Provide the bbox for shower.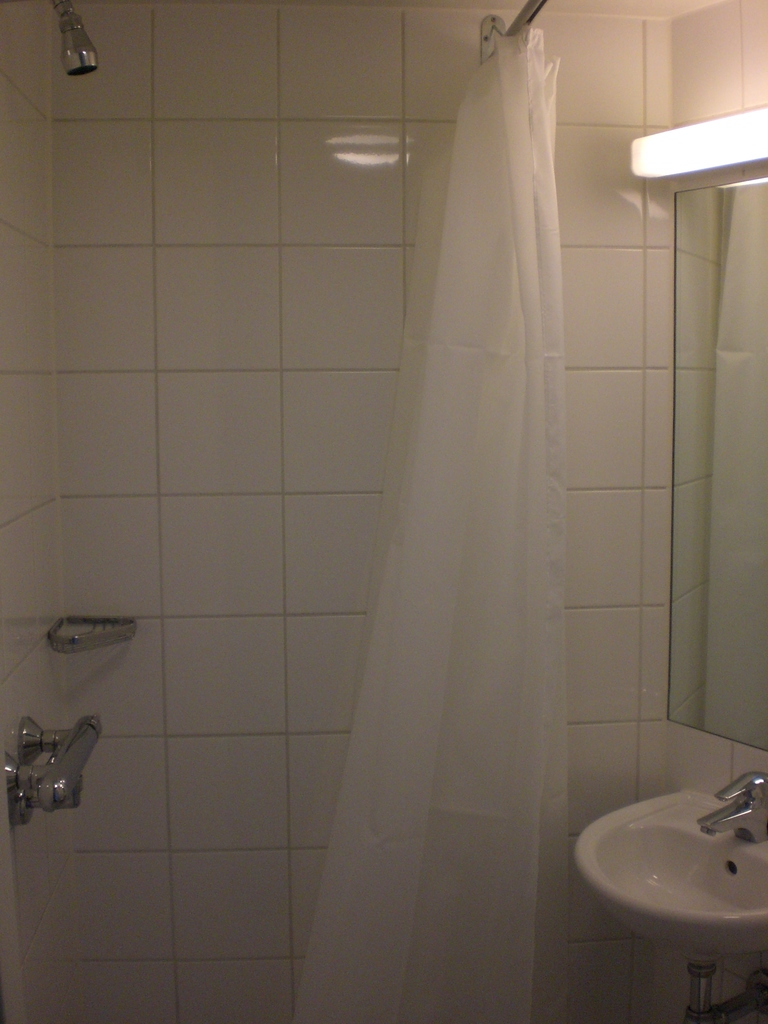
select_region(35, 0, 97, 78).
